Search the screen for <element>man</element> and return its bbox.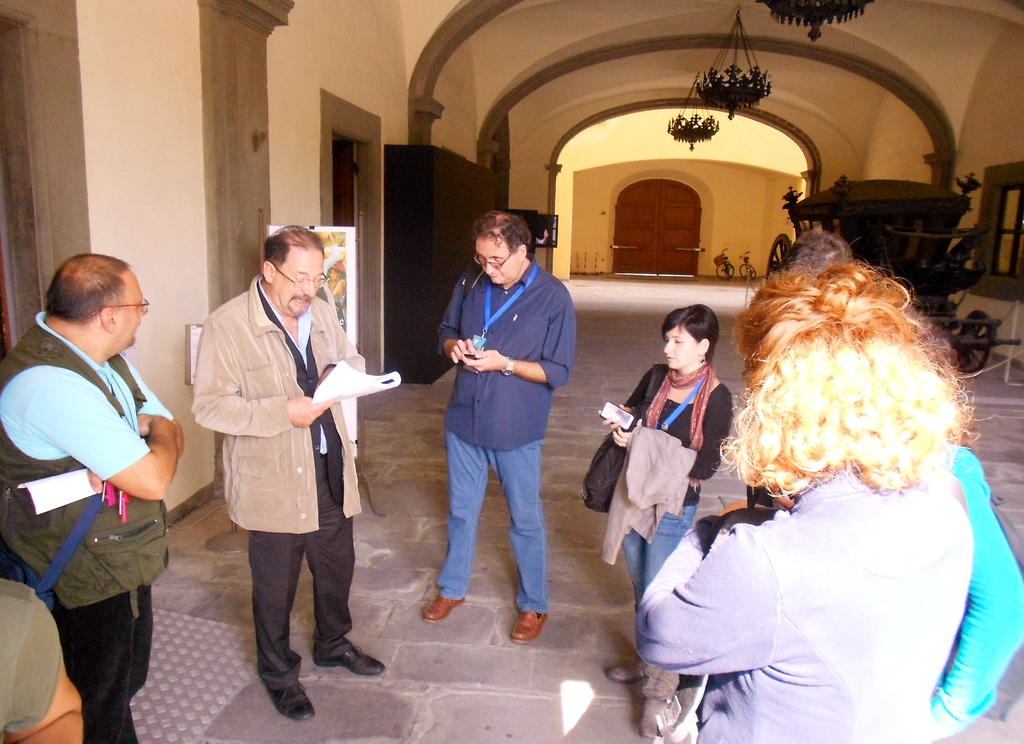
Found: box(10, 243, 189, 725).
